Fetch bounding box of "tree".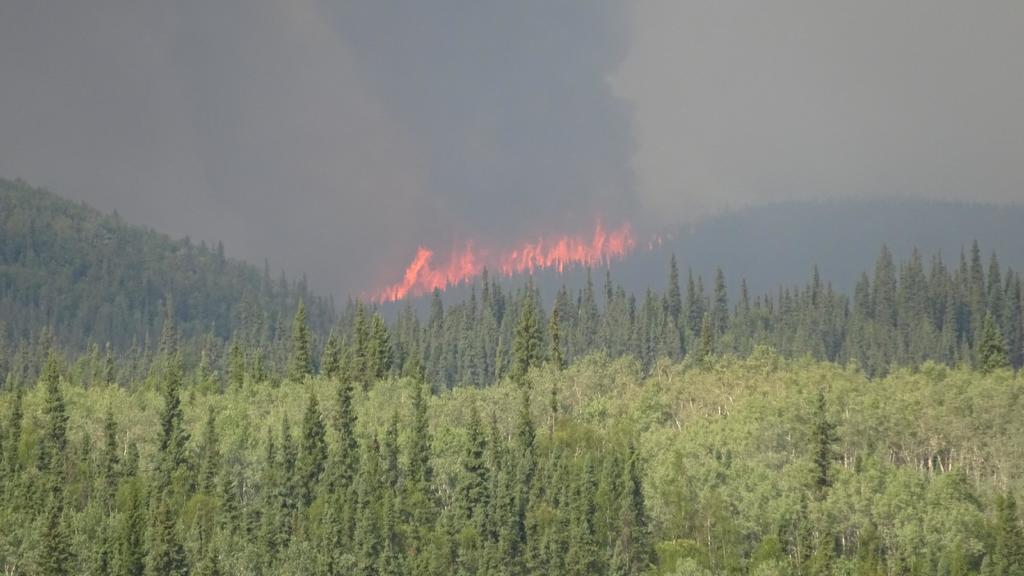
Bbox: (353,304,376,394).
